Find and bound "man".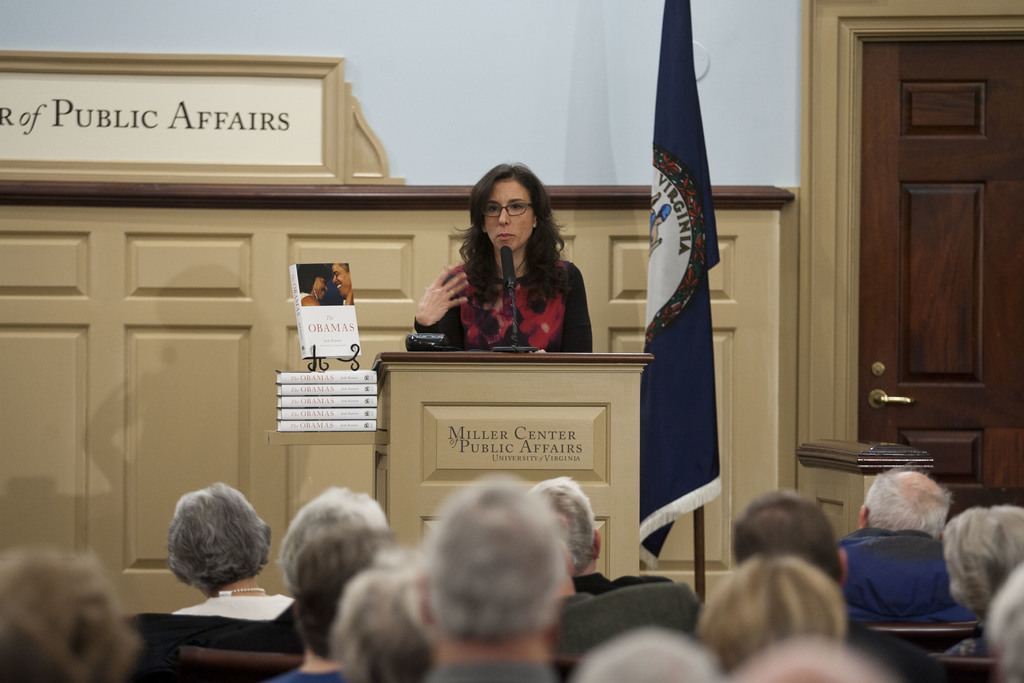
Bound: bbox=[838, 454, 979, 651].
